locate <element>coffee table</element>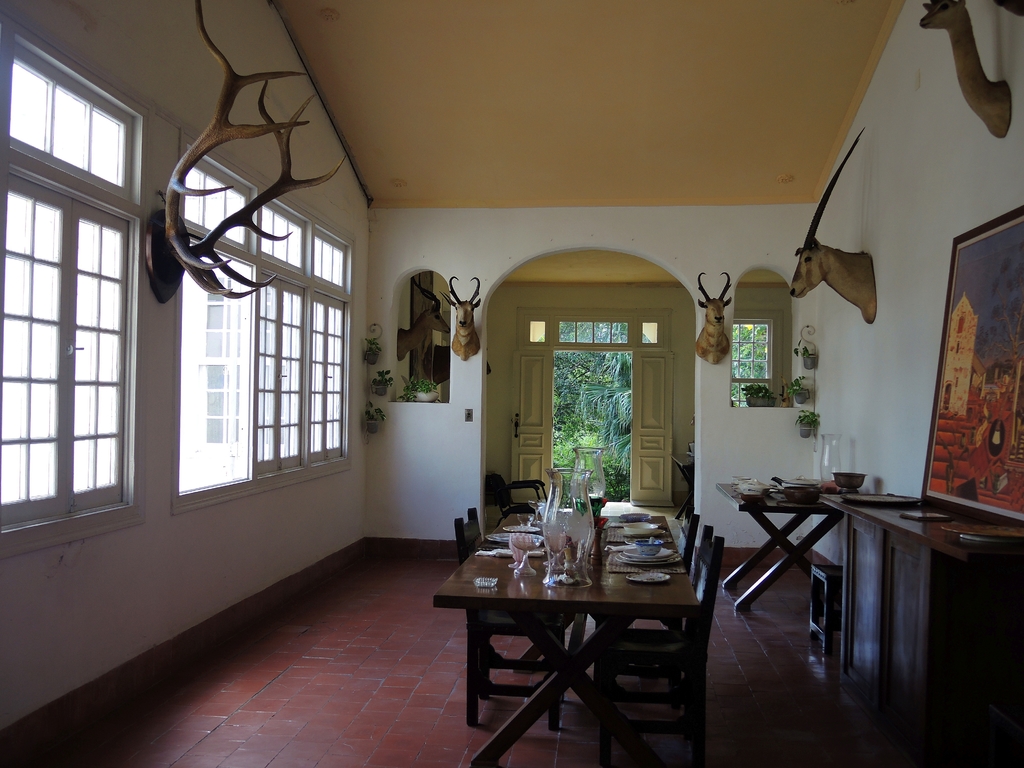
[x1=724, y1=474, x2=834, y2=619]
